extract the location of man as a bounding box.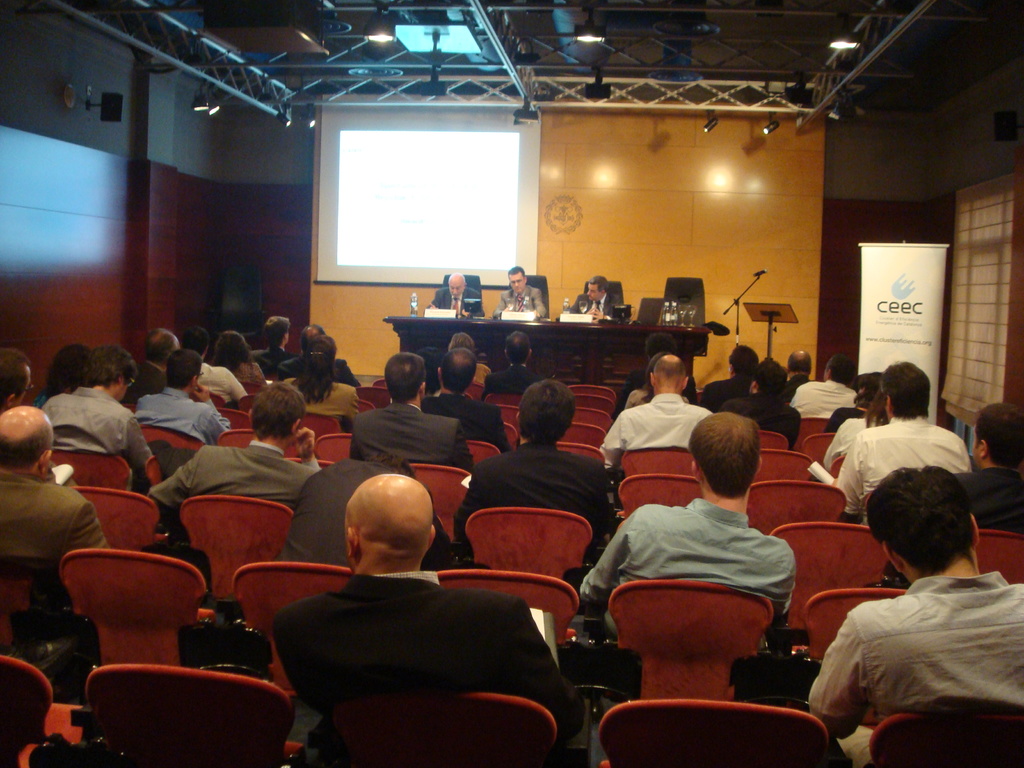
select_region(452, 374, 616, 556).
